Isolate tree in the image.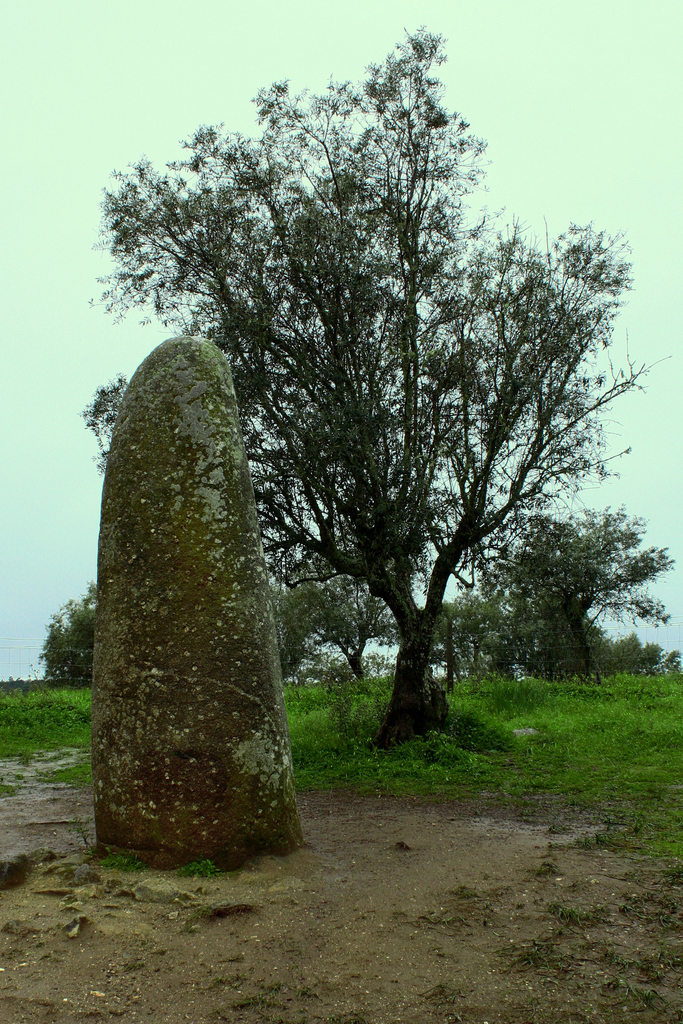
Isolated region: <bbox>490, 515, 682, 676</bbox>.
